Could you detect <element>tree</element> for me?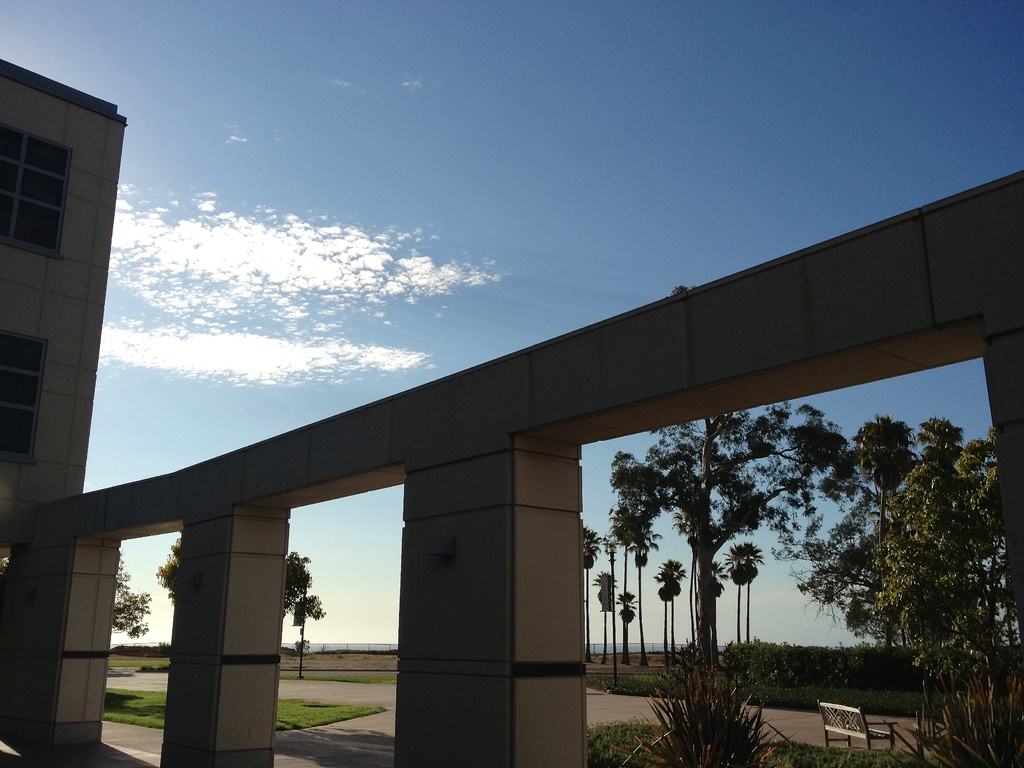
Detection result: [x1=763, y1=407, x2=929, y2=649].
